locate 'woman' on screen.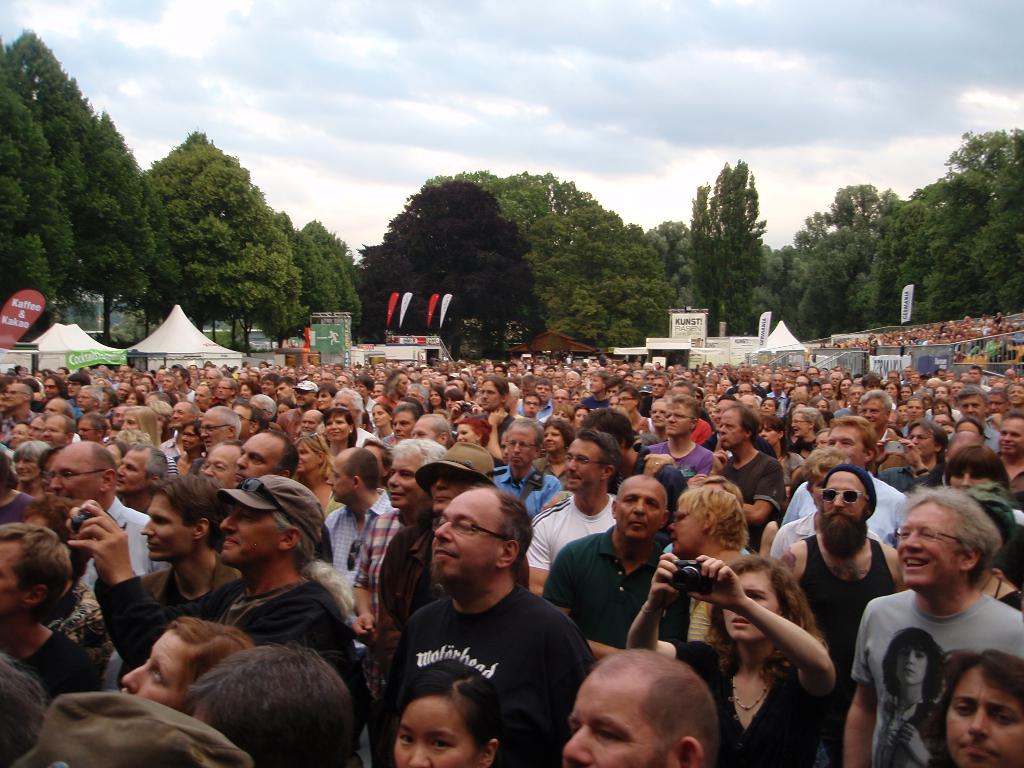
On screen at <bbox>292, 433, 348, 523</bbox>.
